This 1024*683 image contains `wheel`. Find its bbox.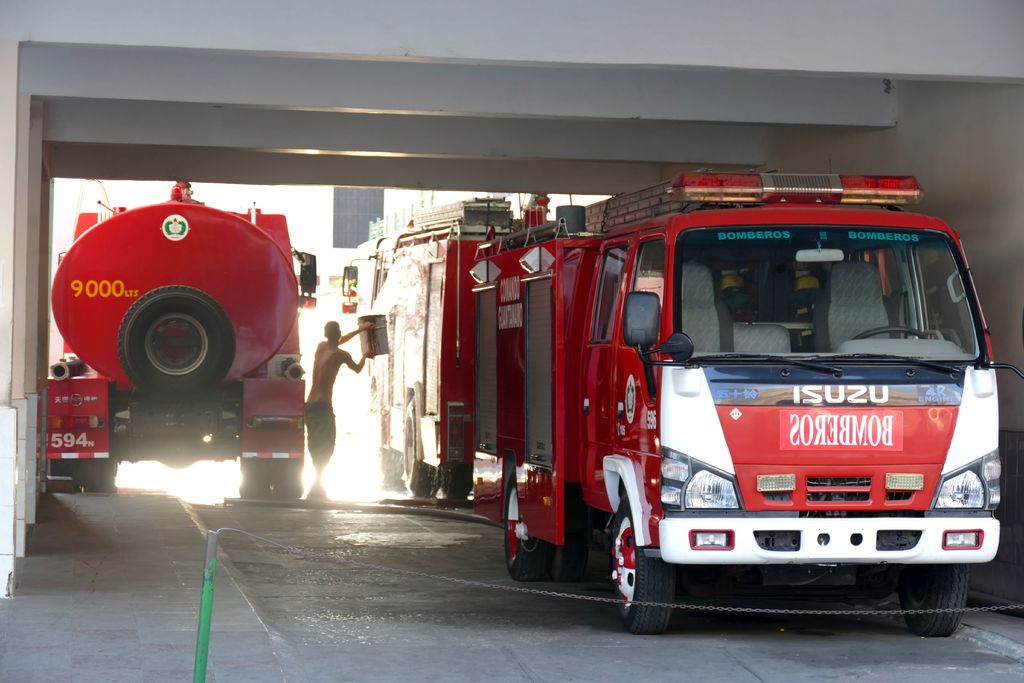
440/457/475/501.
